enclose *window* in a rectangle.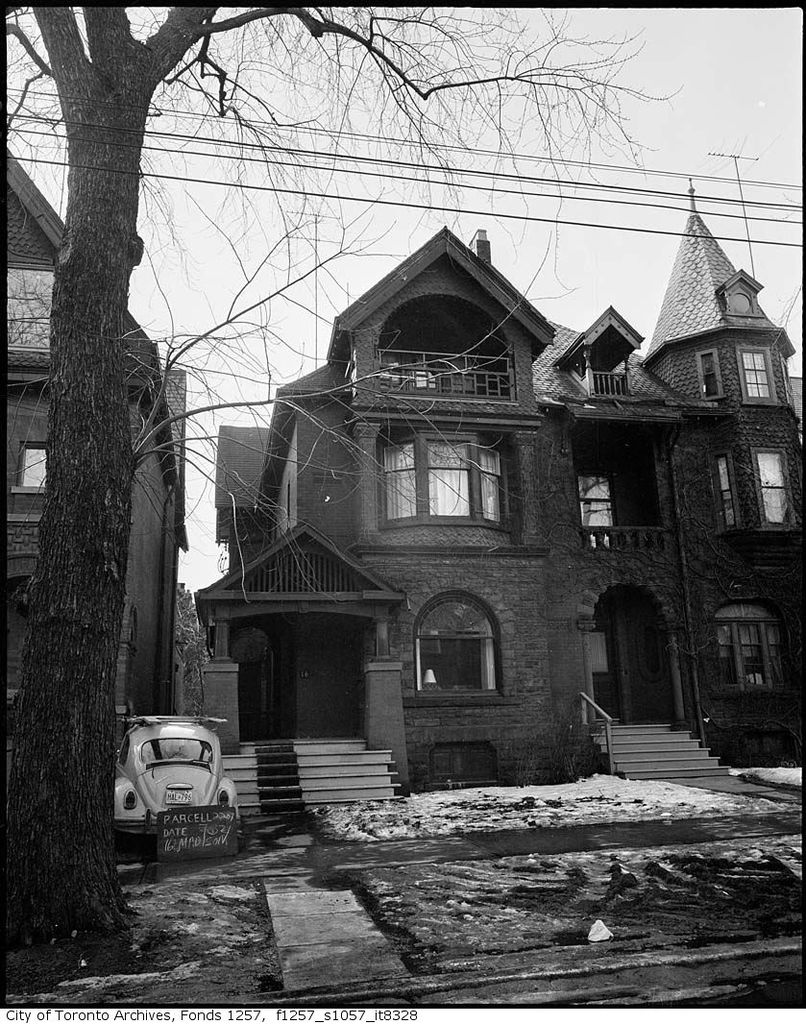
locate(361, 412, 532, 549).
